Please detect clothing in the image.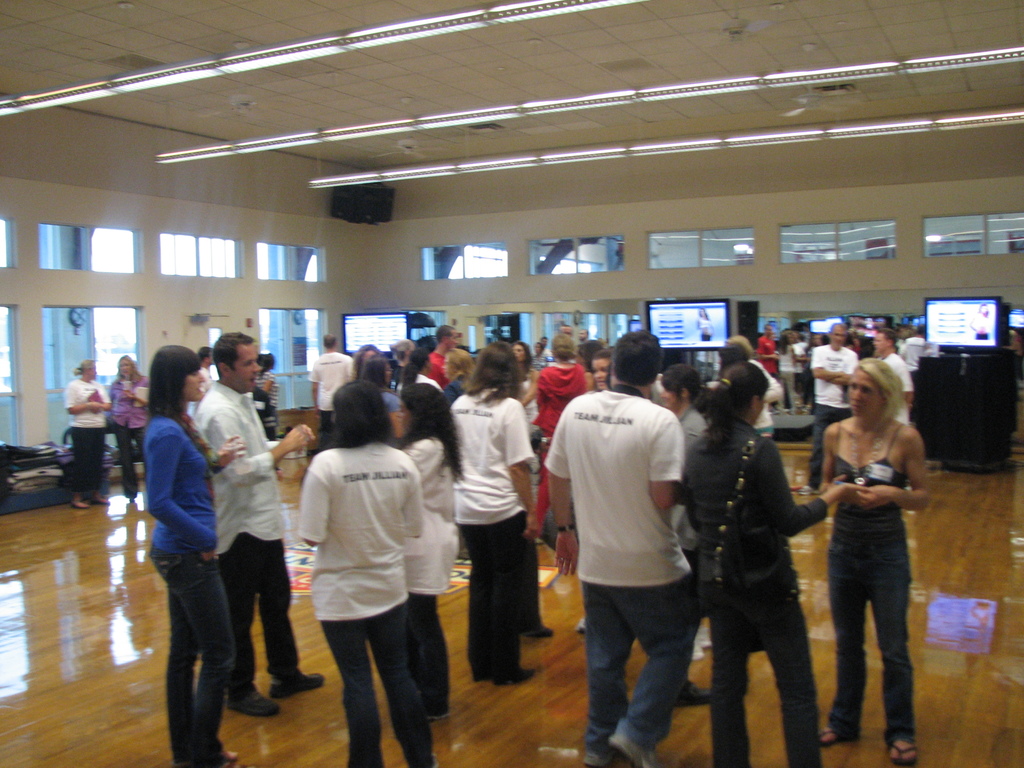
[x1=888, y1=348, x2=911, y2=412].
